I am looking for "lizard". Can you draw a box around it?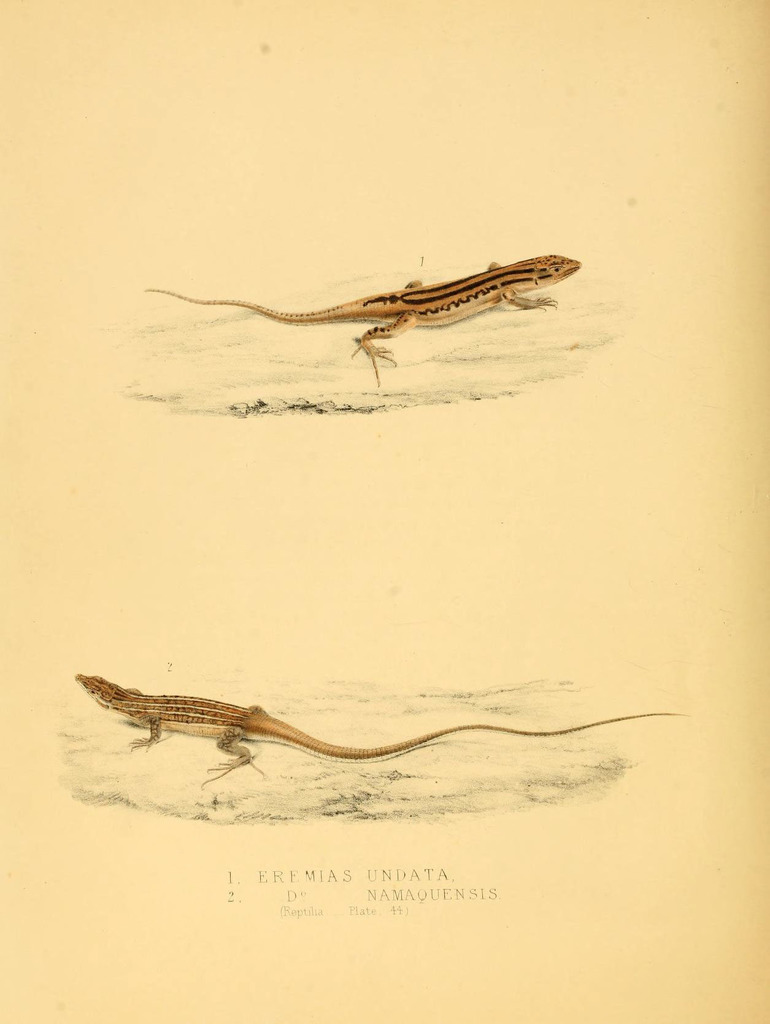
Sure, the bounding box is bbox(145, 255, 584, 384).
